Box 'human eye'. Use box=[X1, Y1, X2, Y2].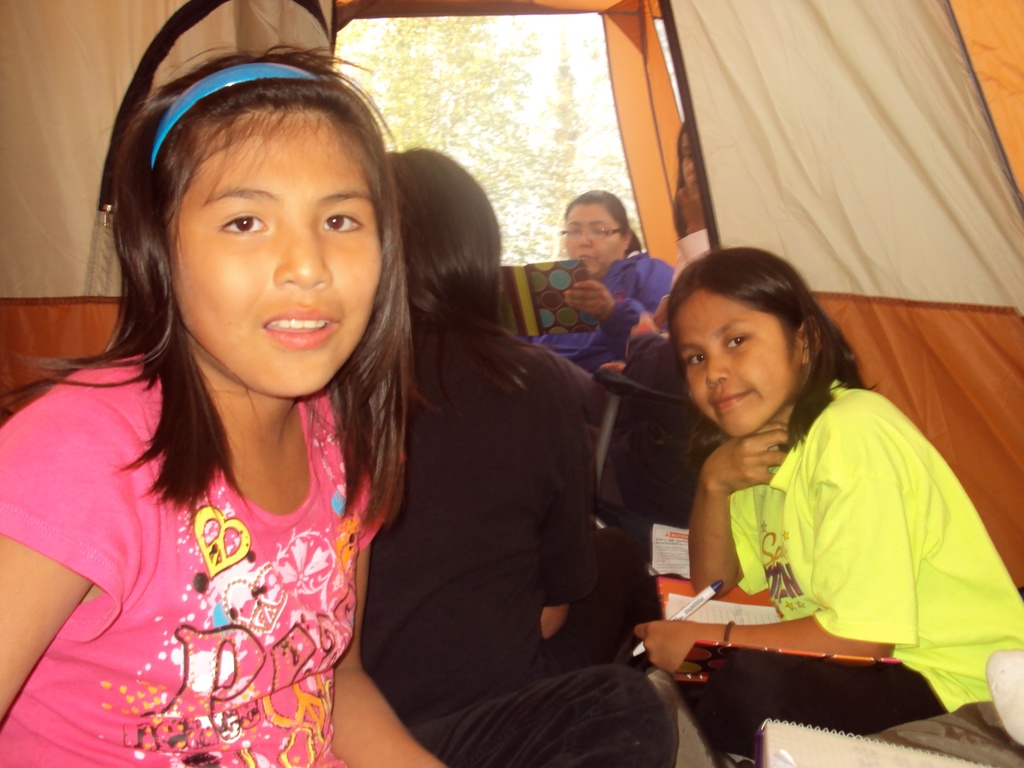
box=[589, 226, 606, 236].
